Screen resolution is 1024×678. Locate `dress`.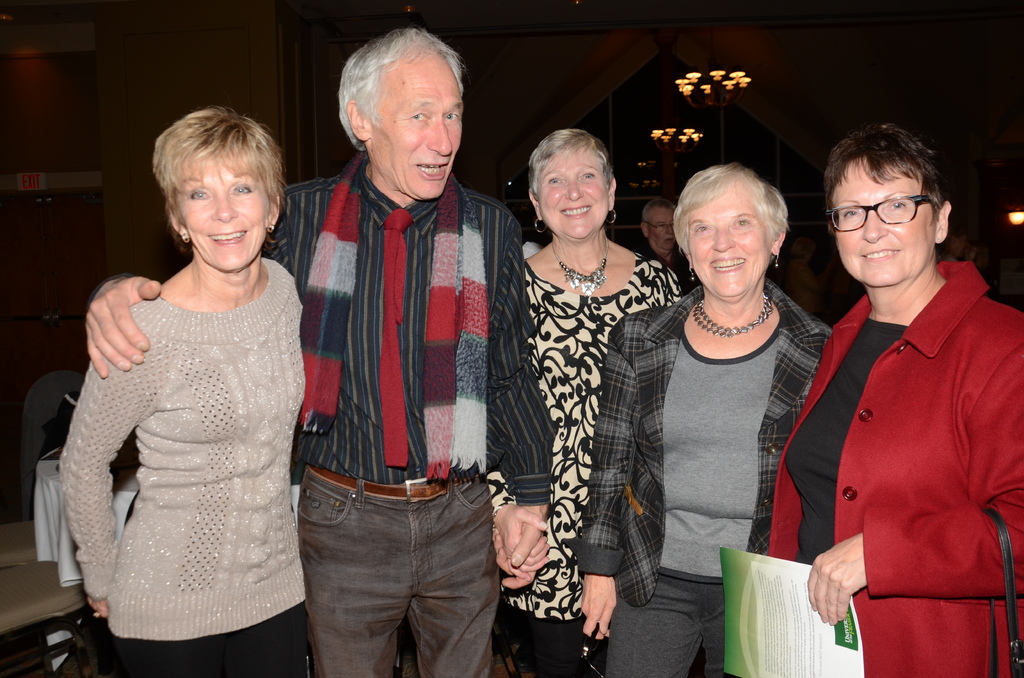
bbox=[512, 212, 650, 605].
